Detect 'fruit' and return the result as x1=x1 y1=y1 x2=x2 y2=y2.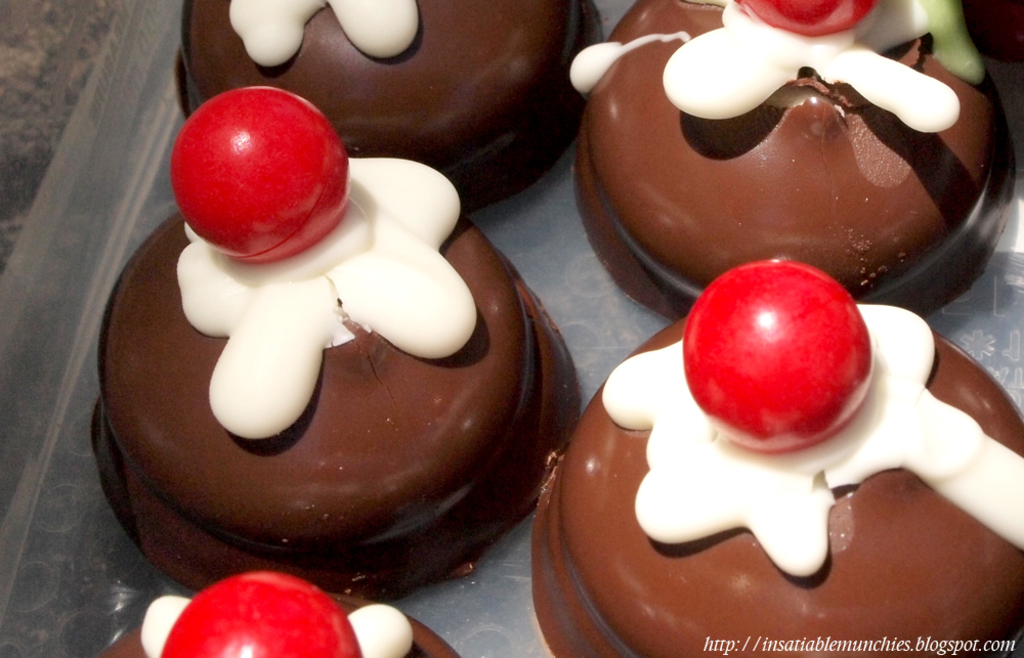
x1=680 y1=259 x2=865 y2=451.
